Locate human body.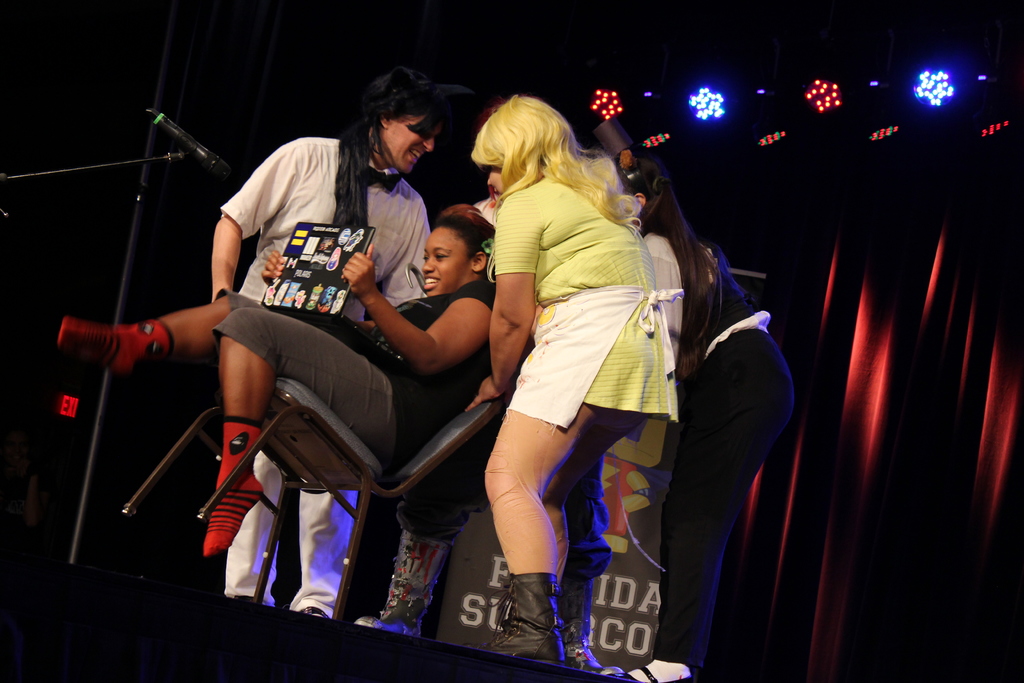
Bounding box: l=600, t=213, r=792, b=682.
